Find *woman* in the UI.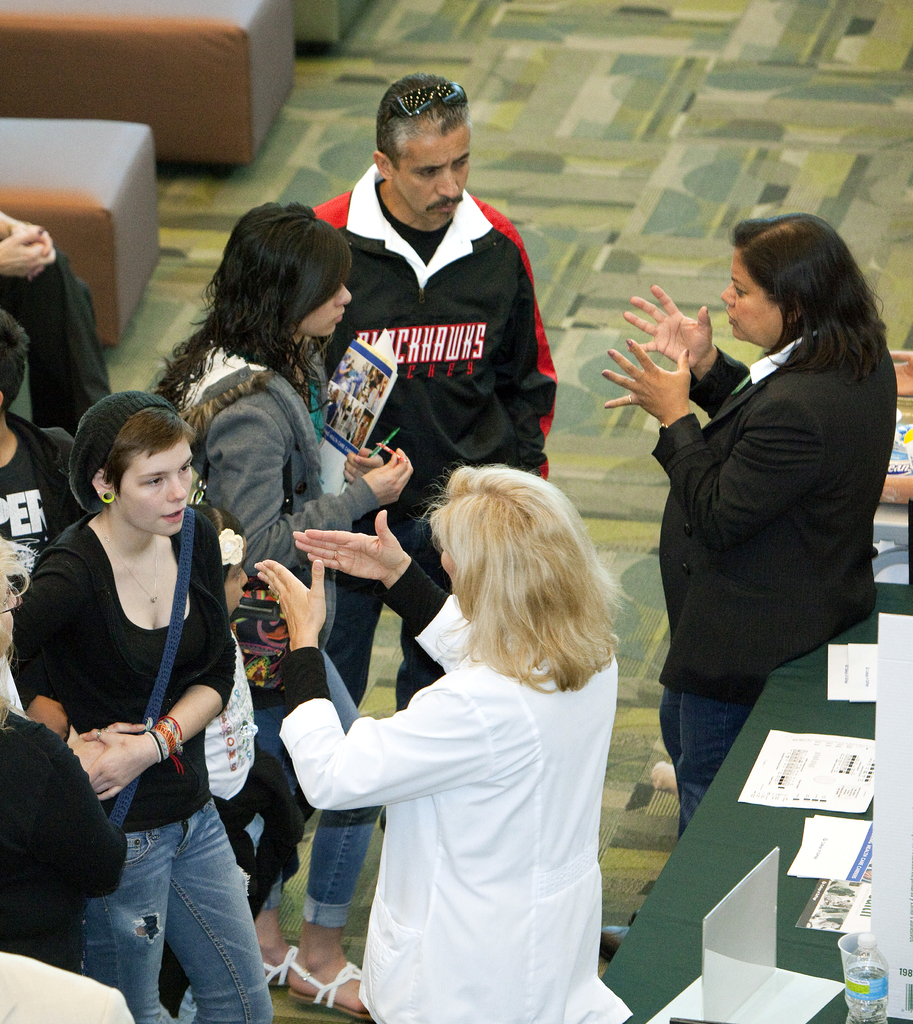
UI element at (x1=156, y1=197, x2=413, y2=1014).
